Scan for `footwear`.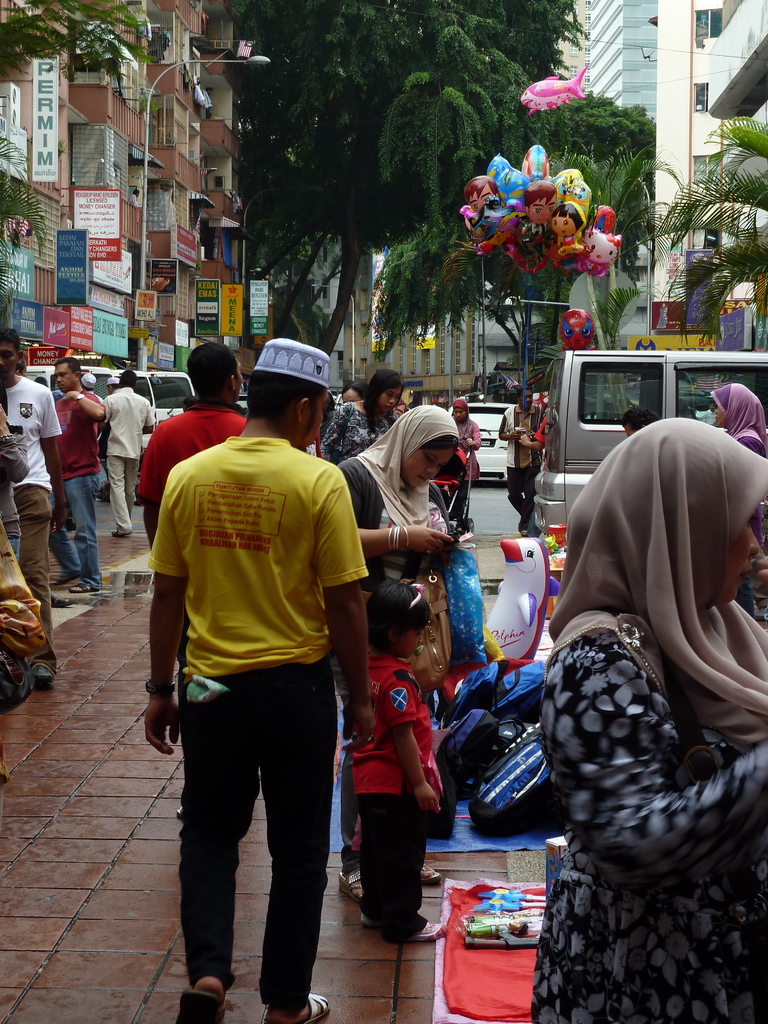
Scan result: x1=358, y1=921, x2=442, y2=935.
